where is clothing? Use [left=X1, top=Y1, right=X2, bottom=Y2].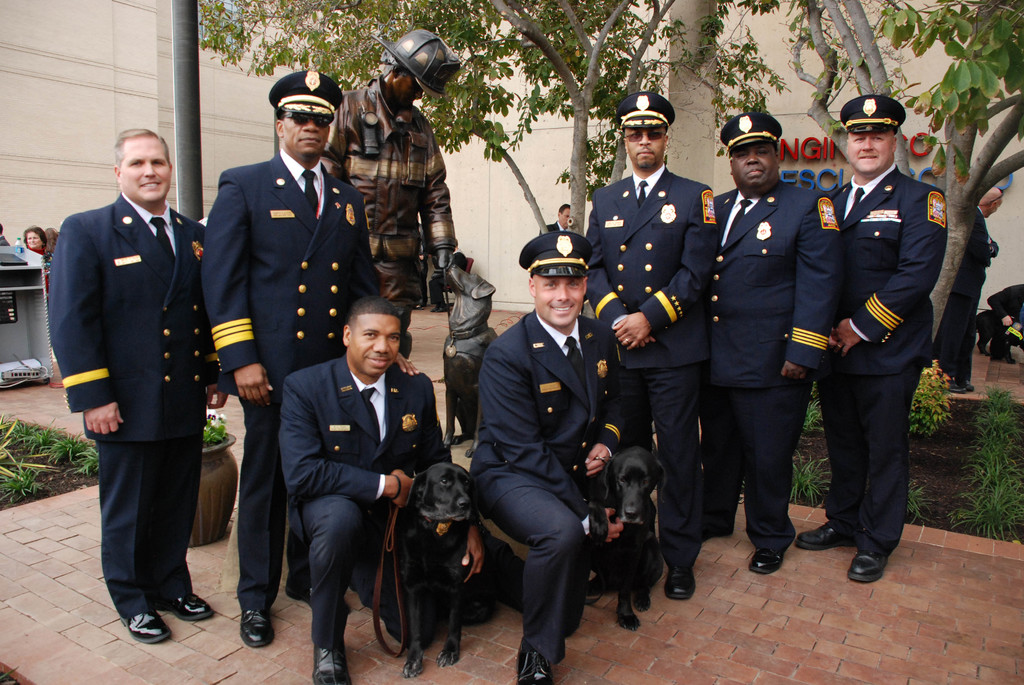
[left=708, top=187, right=840, bottom=560].
